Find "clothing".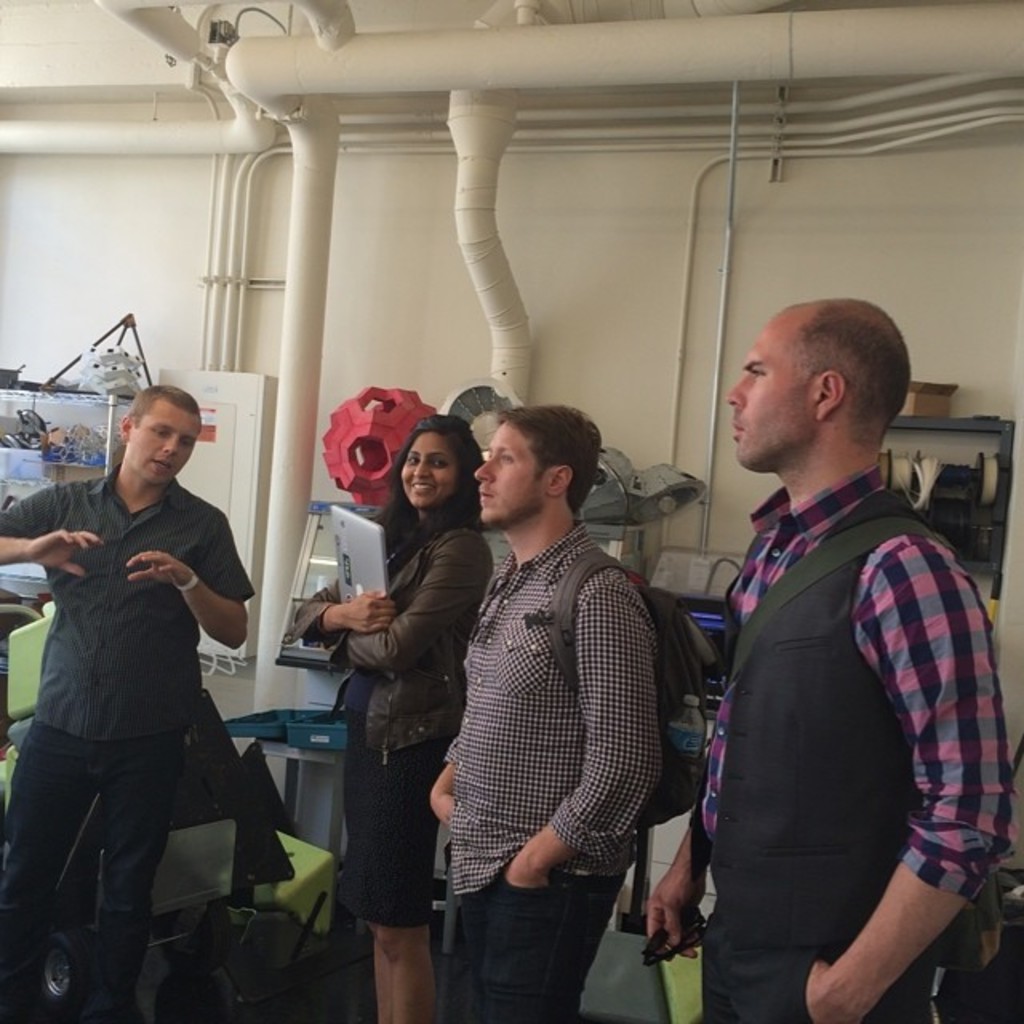
[2, 483, 258, 728].
